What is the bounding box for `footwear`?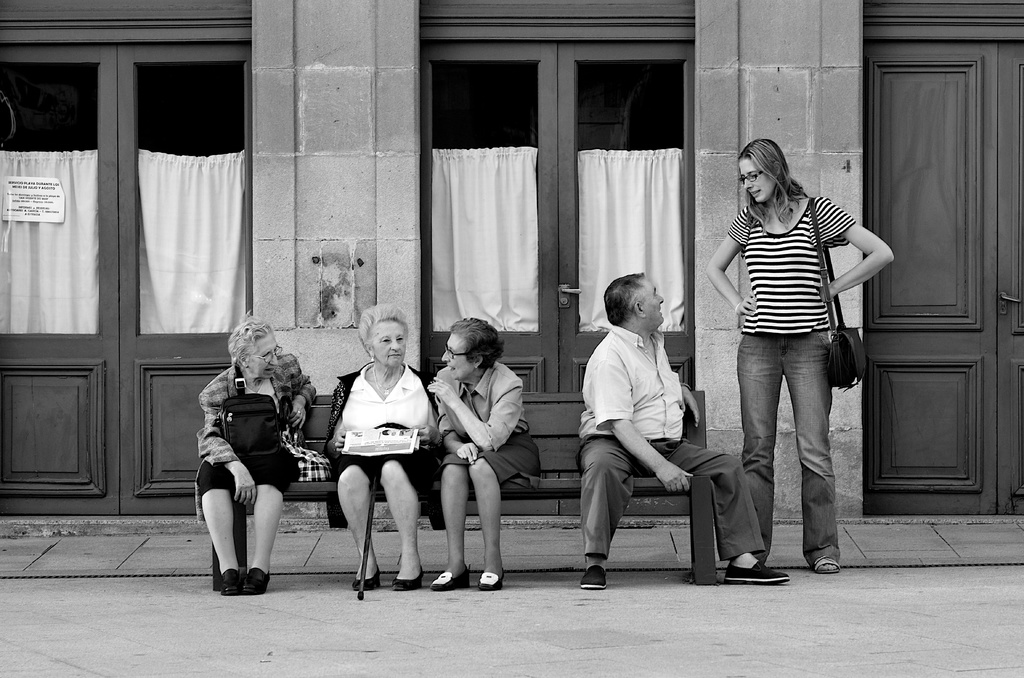
box(812, 553, 845, 574).
